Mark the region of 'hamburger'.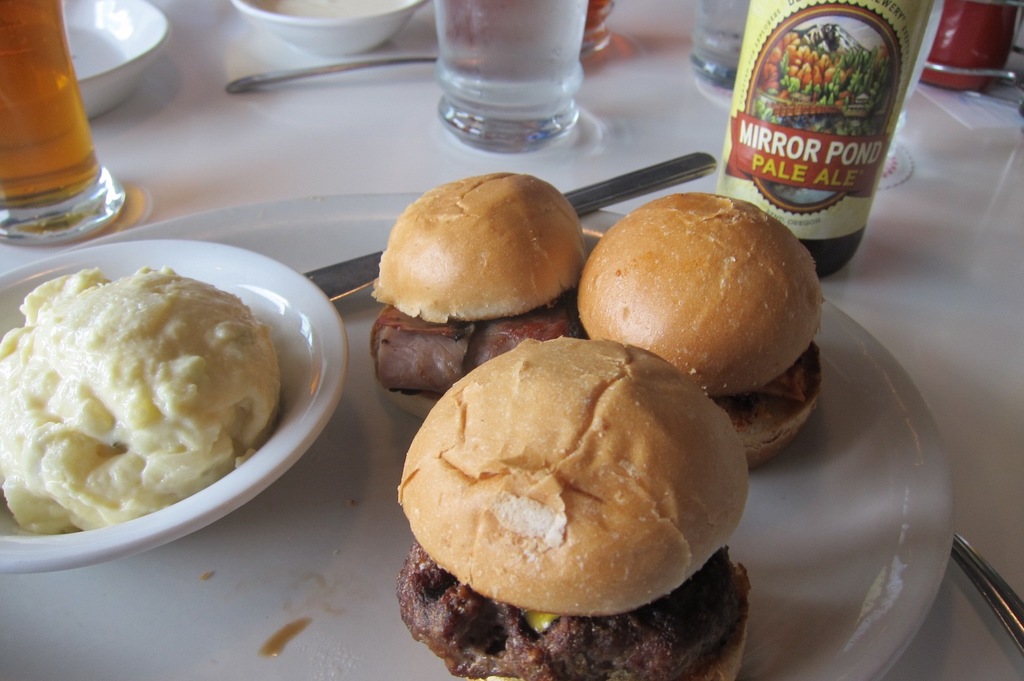
Region: [371, 175, 589, 392].
